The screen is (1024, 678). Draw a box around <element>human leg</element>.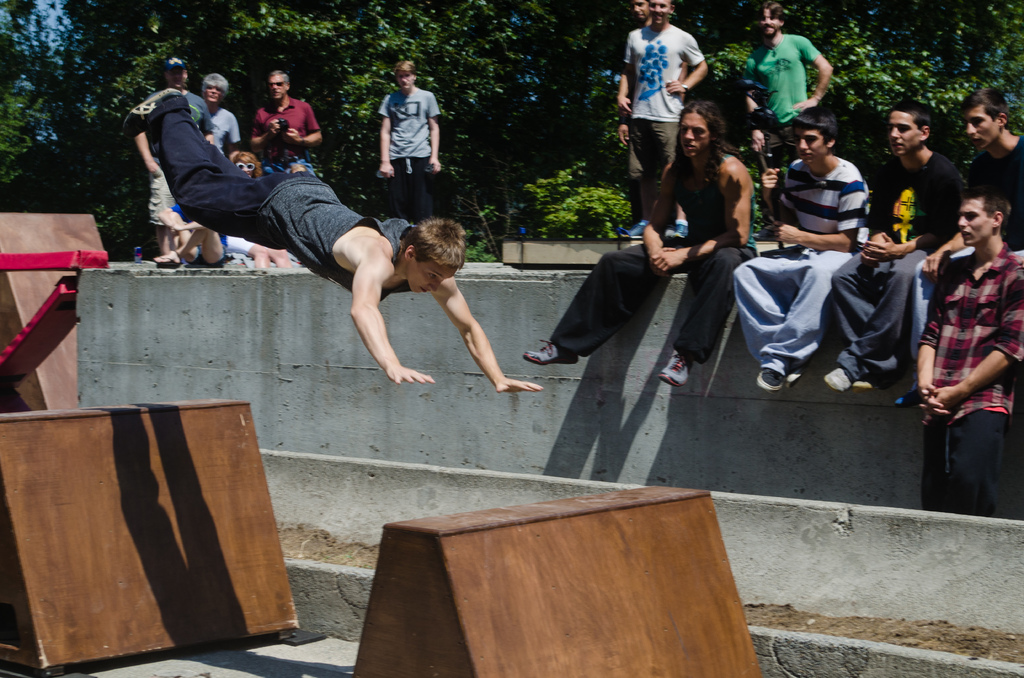
crop(832, 251, 891, 397).
